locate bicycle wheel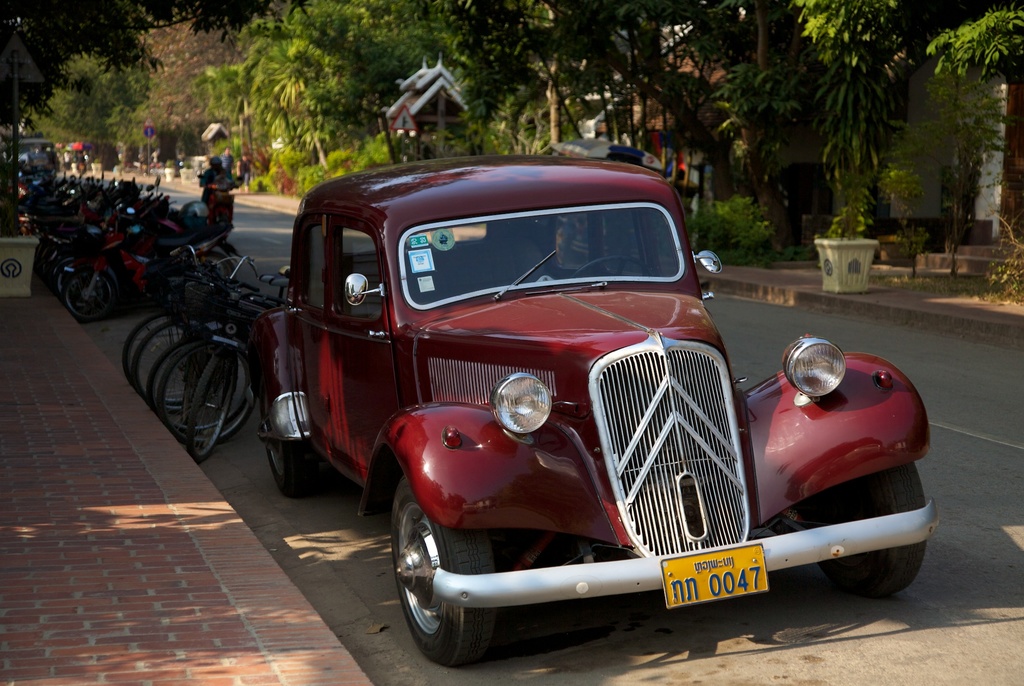
pyautogui.locateOnScreen(148, 331, 258, 441)
